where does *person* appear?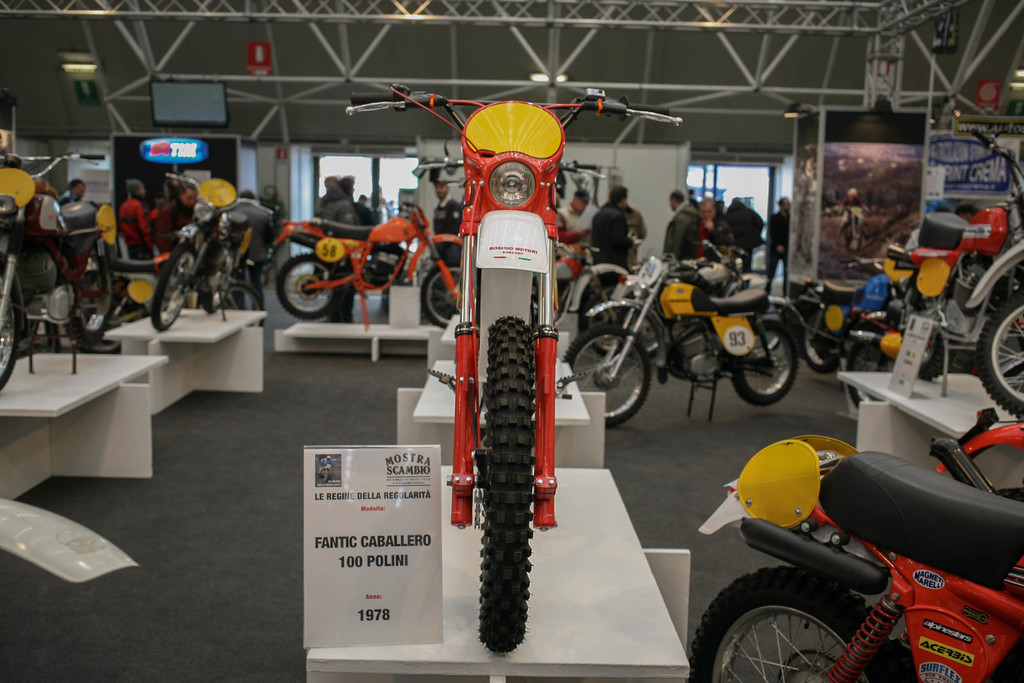
Appears at region(315, 173, 364, 320).
